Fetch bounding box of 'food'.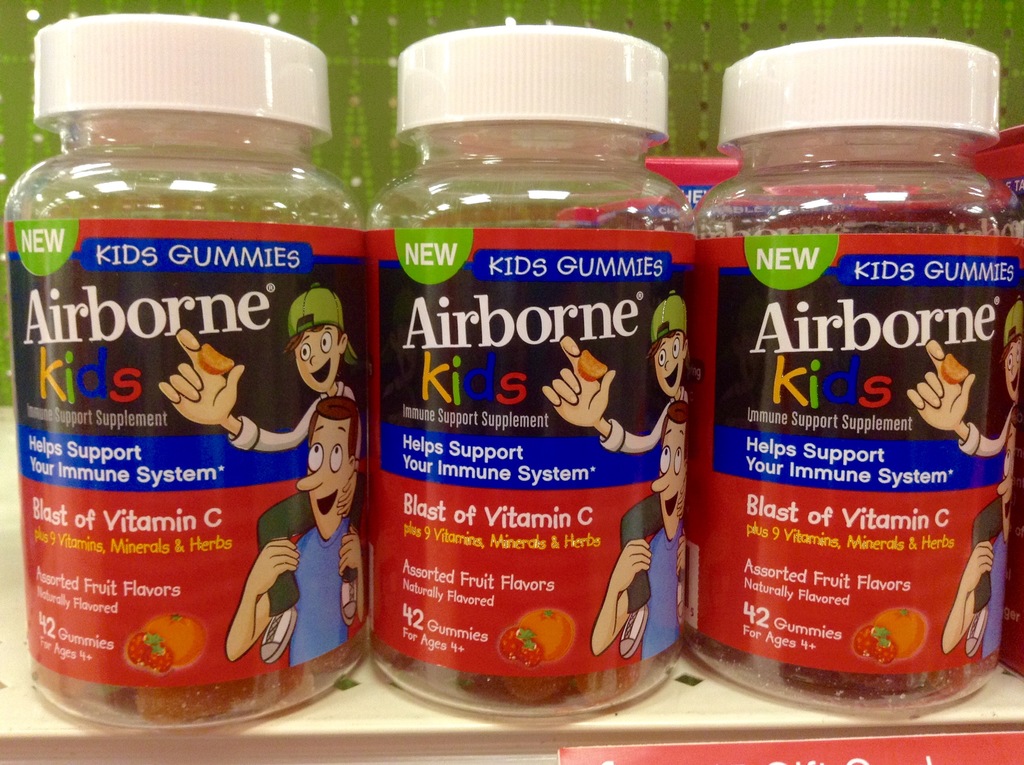
Bbox: {"left": 98, "top": 629, "right": 371, "bottom": 727}.
